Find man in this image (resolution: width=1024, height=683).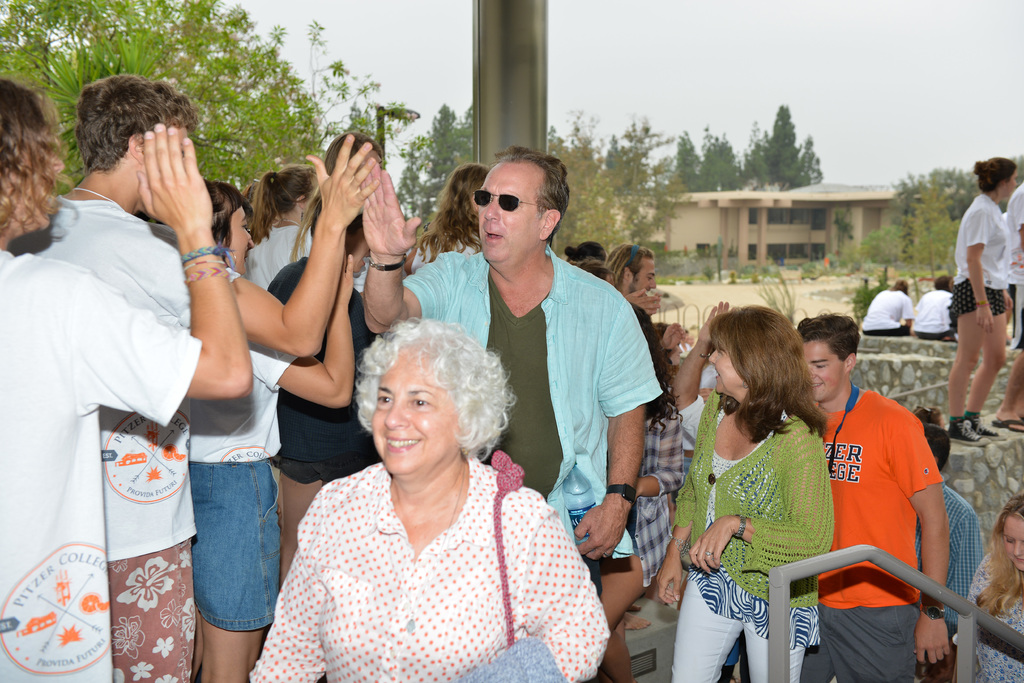
(left=607, top=236, right=662, bottom=303).
